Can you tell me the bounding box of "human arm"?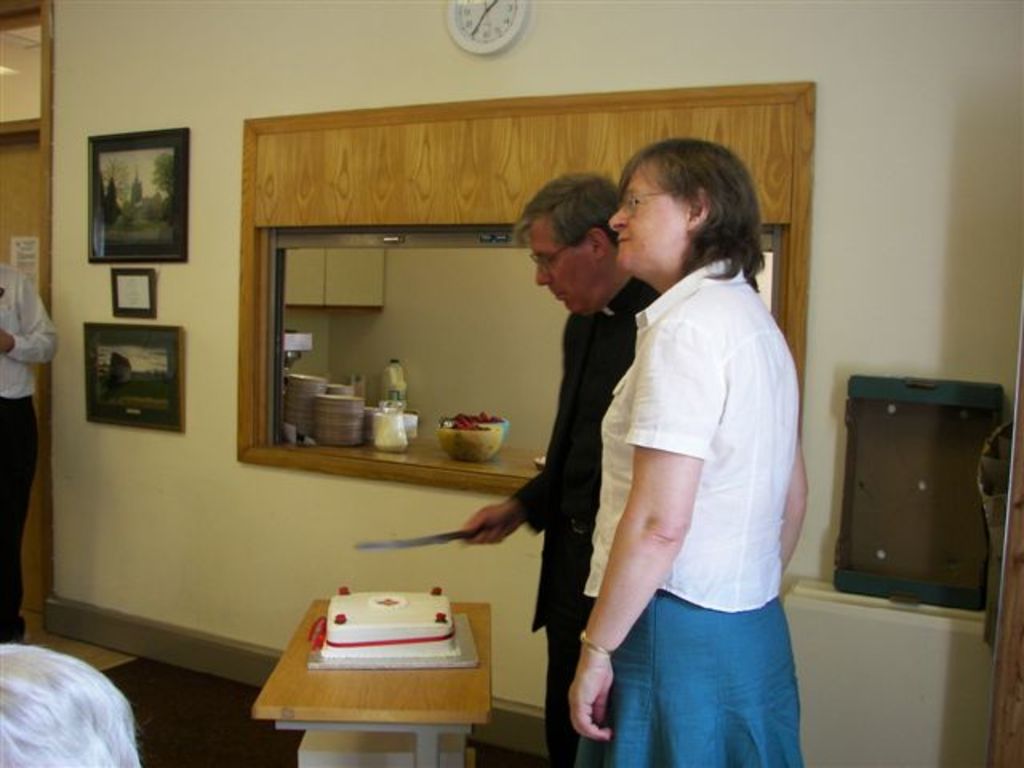
pyautogui.locateOnScreen(408, 486, 552, 562).
